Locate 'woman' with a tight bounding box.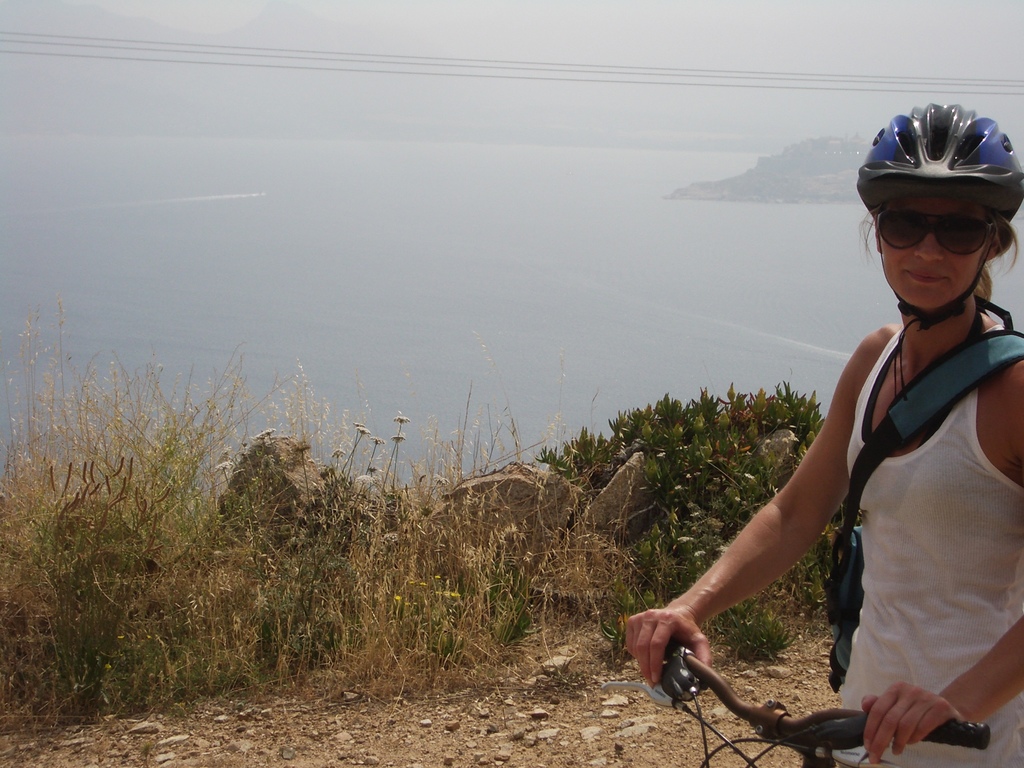
locate(618, 92, 1023, 767).
